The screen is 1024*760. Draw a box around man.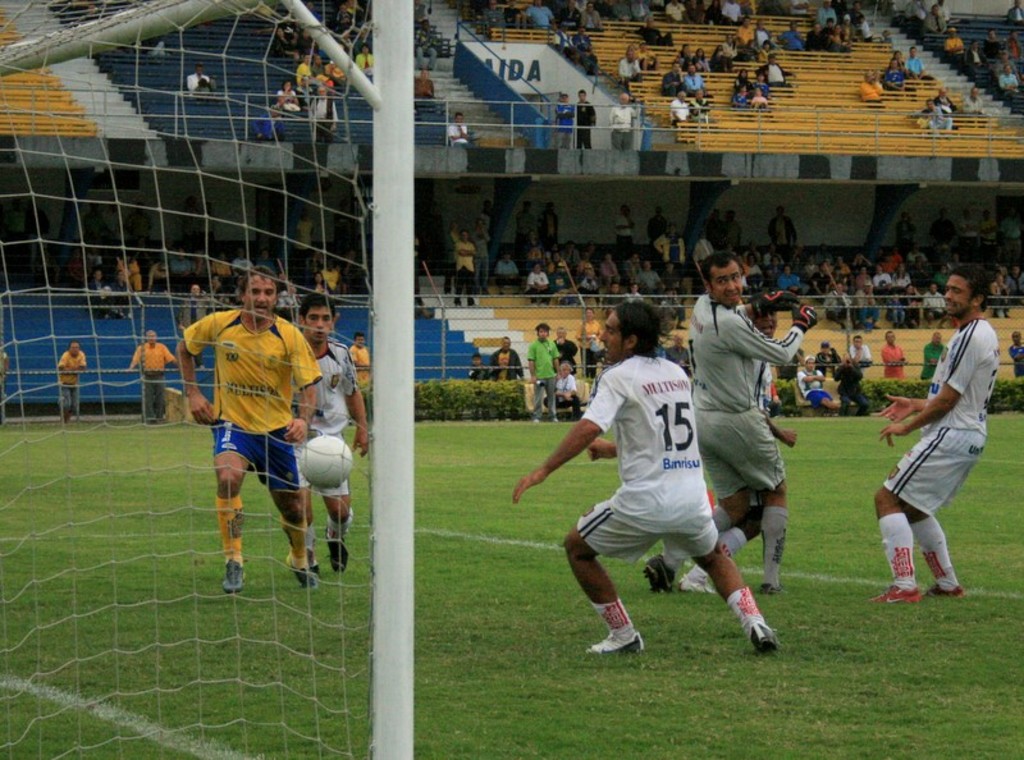
609 95 639 151.
